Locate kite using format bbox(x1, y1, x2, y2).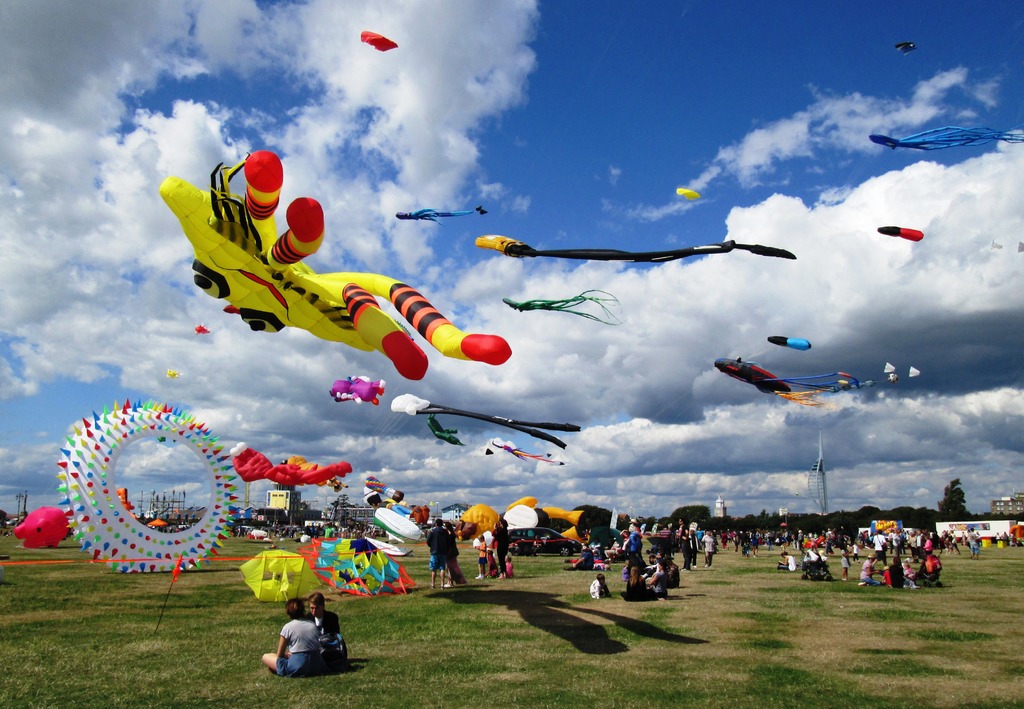
bbox(158, 150, 512, 384).
